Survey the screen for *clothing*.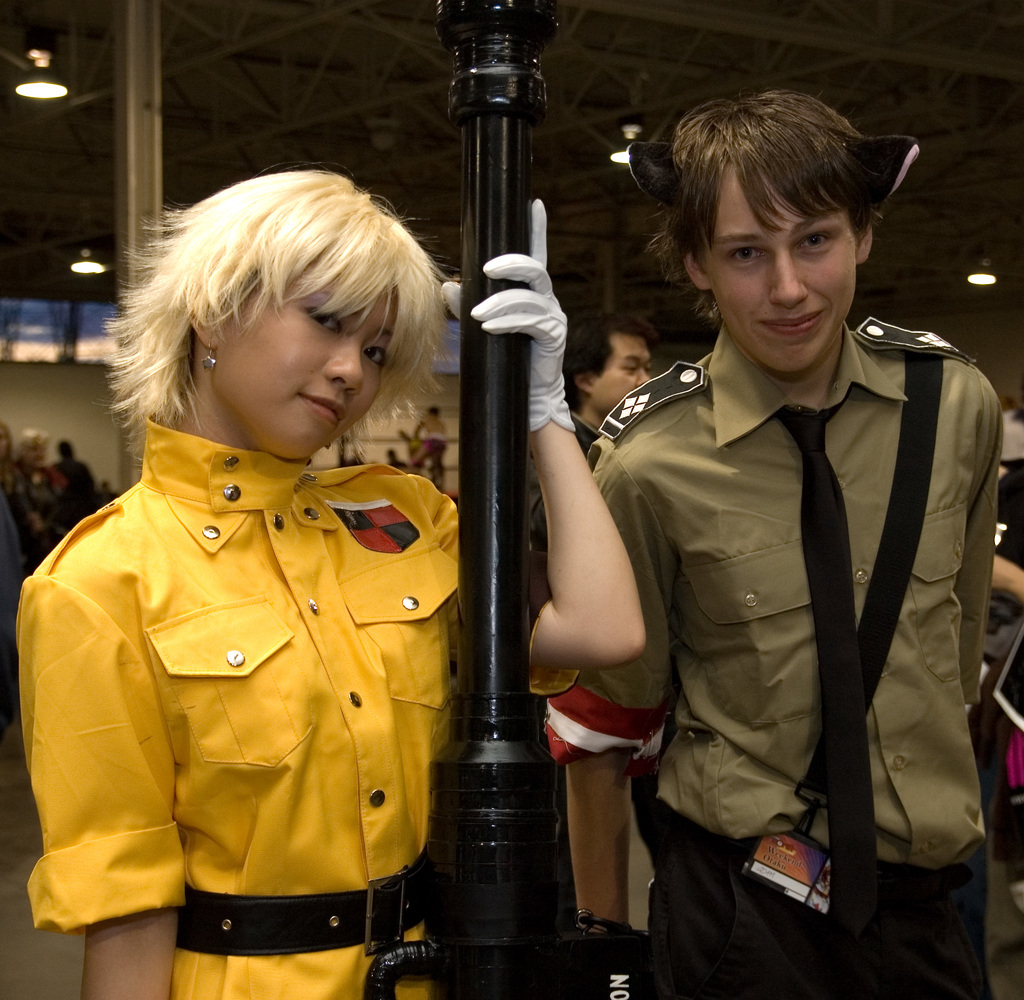
Survey found: select_region(592, 288, 1006, 967).
